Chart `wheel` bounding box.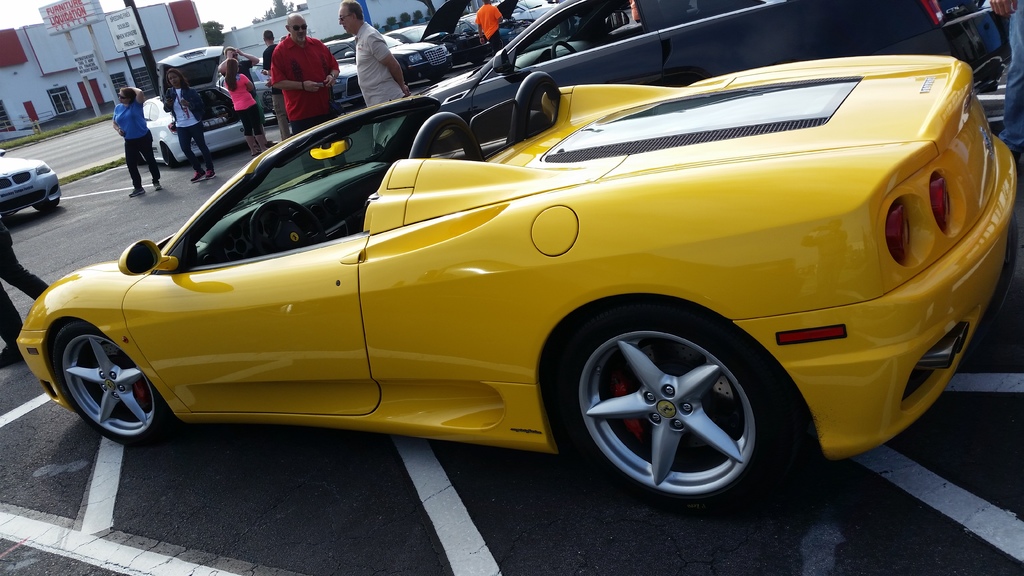
Charted: region(250, 199, 316, 264).
